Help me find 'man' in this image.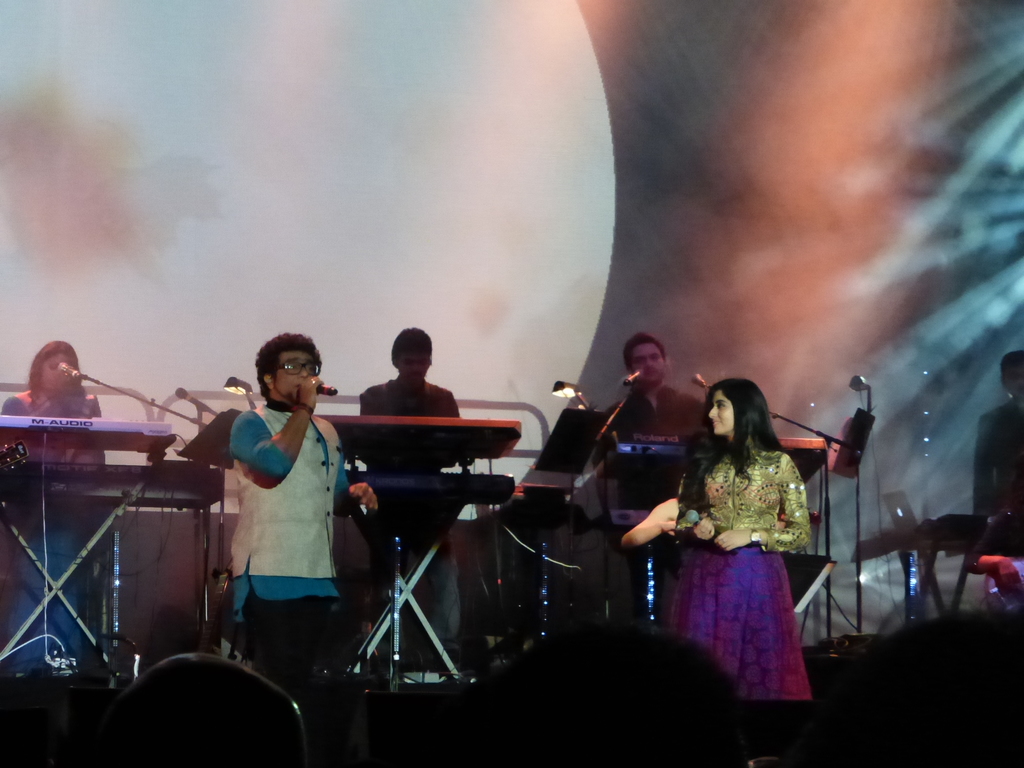
Found it: Rect(348, 323, 463, 671).
